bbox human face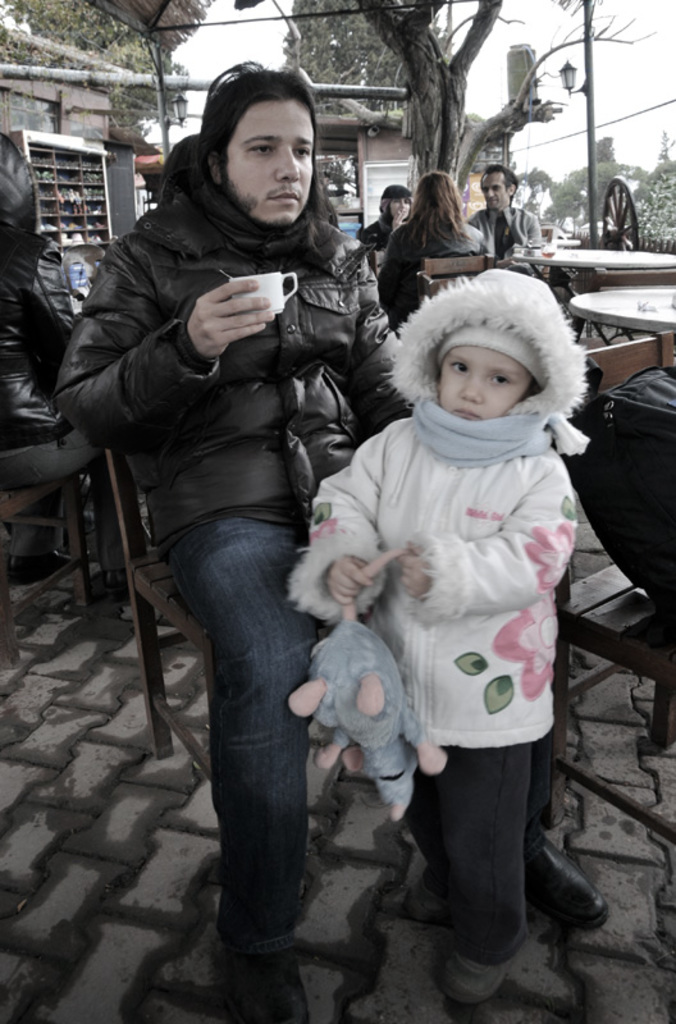
box=[481, 173, 511, 210]
